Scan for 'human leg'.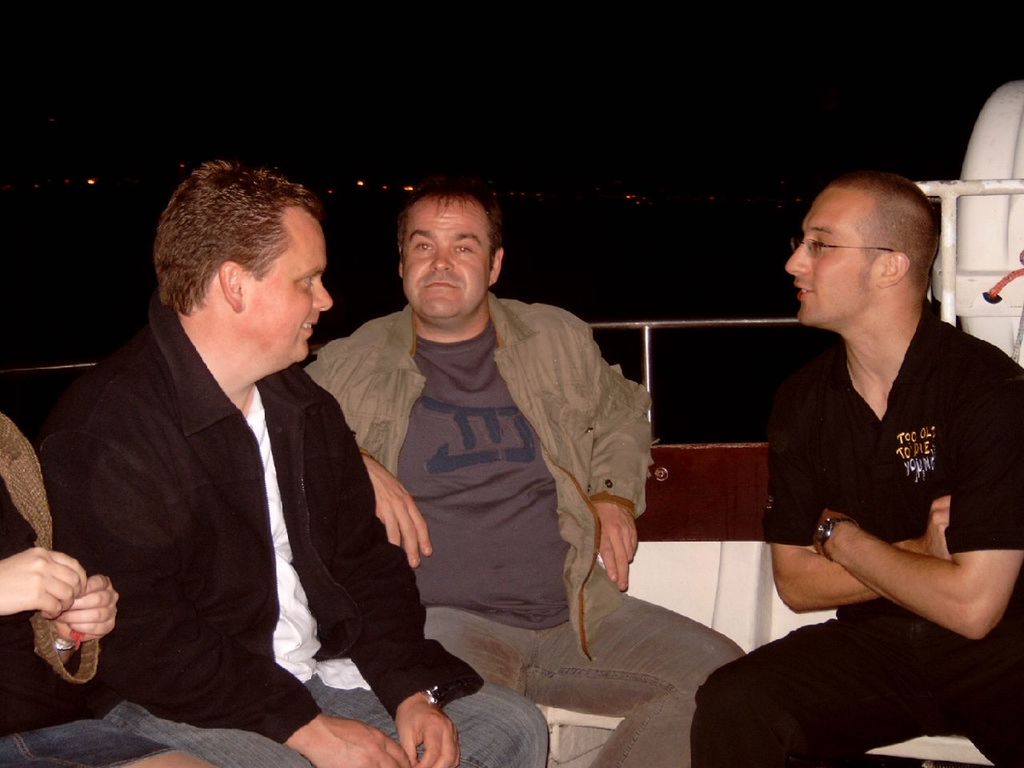
Scan result: BBox(933, 595, 1021, 767).
